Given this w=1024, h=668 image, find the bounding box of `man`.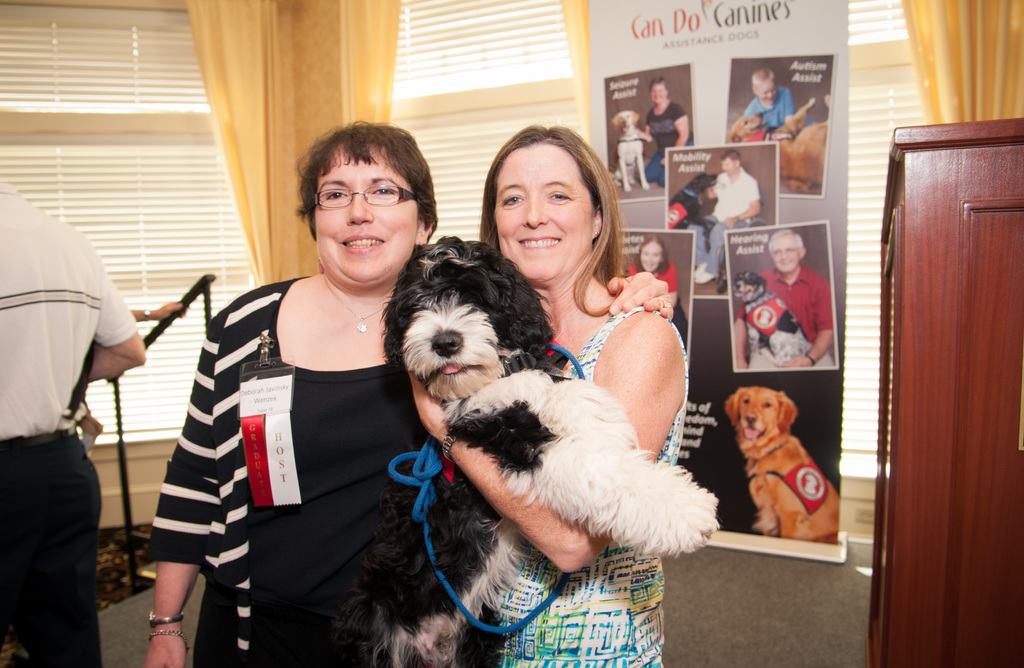
locate(735, 229, 838, 370).
